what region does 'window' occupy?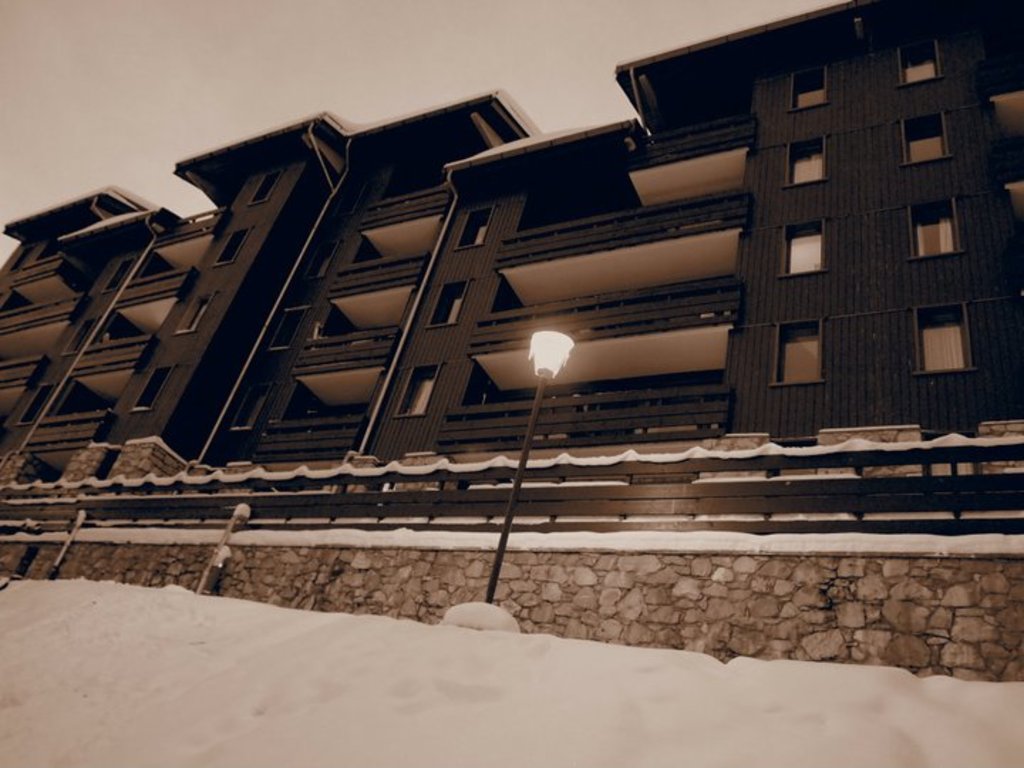
Rect(791, 216, 822, 273).
